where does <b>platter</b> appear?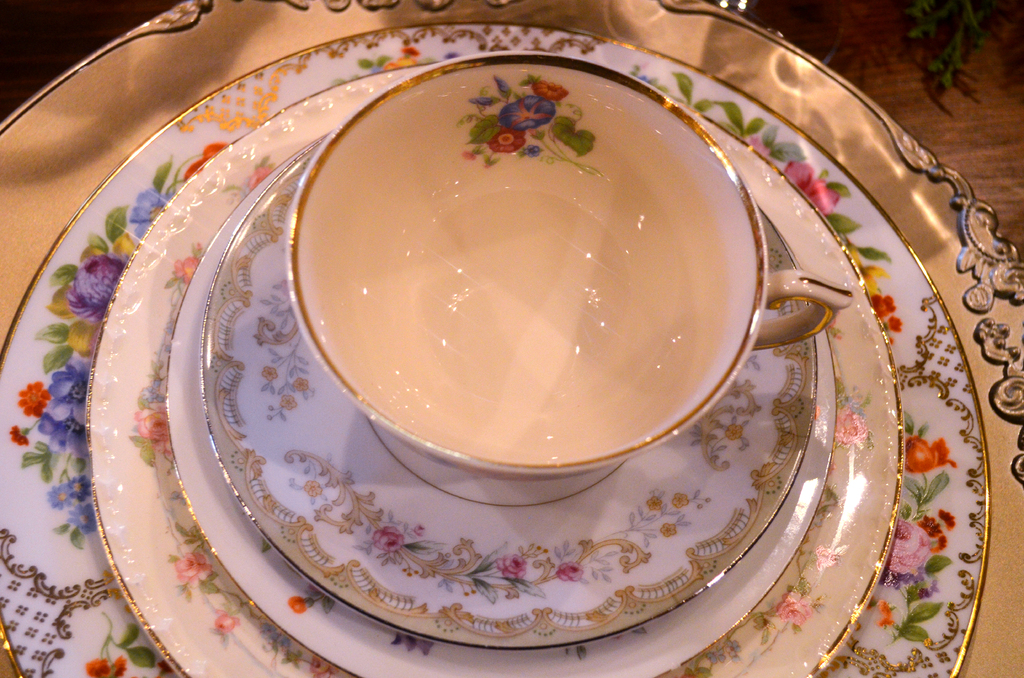
Appears at 0, 21, 986, 677.
